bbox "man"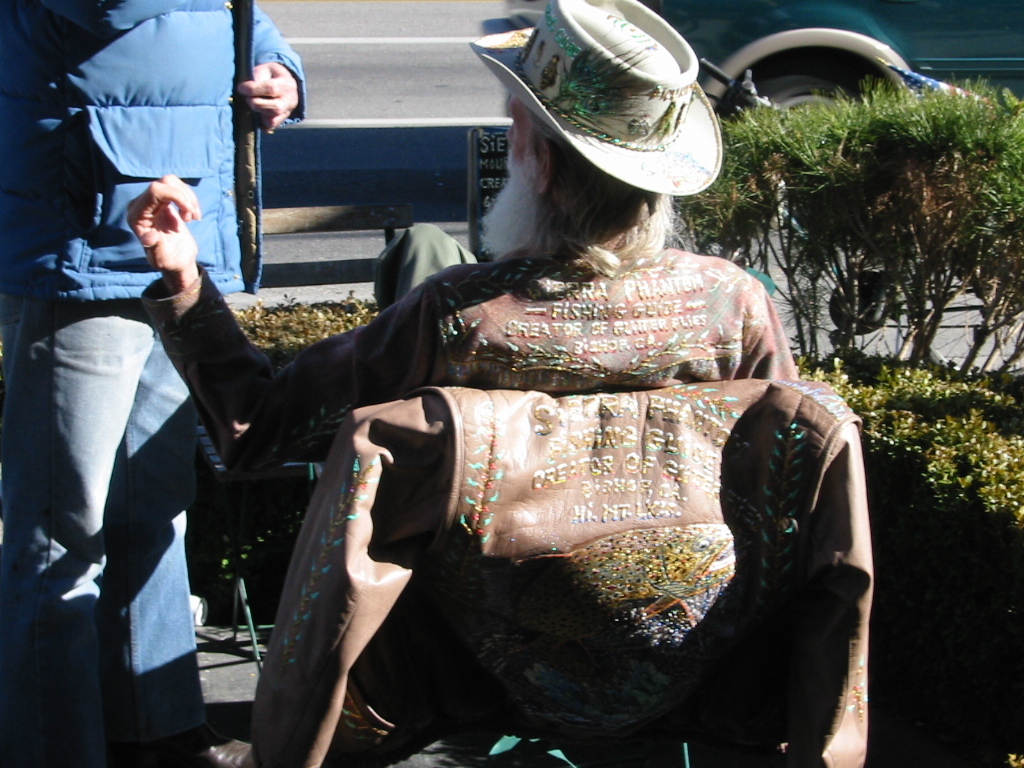
<bbox>124, 0, 805, 470</bbox>
